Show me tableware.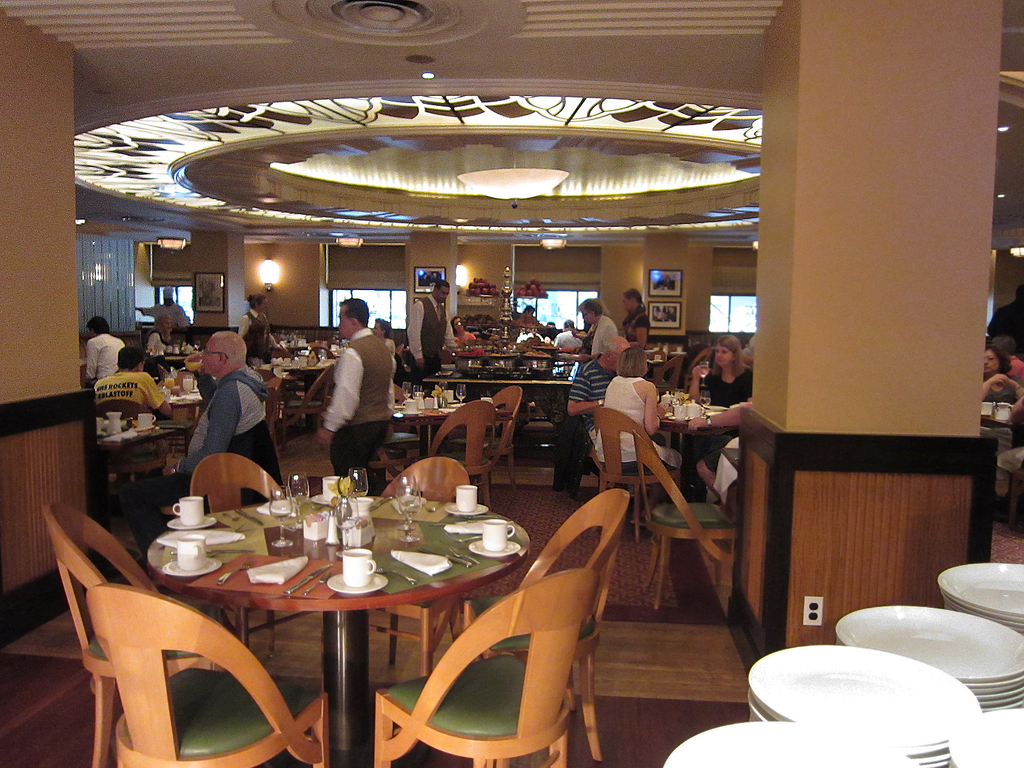
tableware is here: 426/499/444/516.
